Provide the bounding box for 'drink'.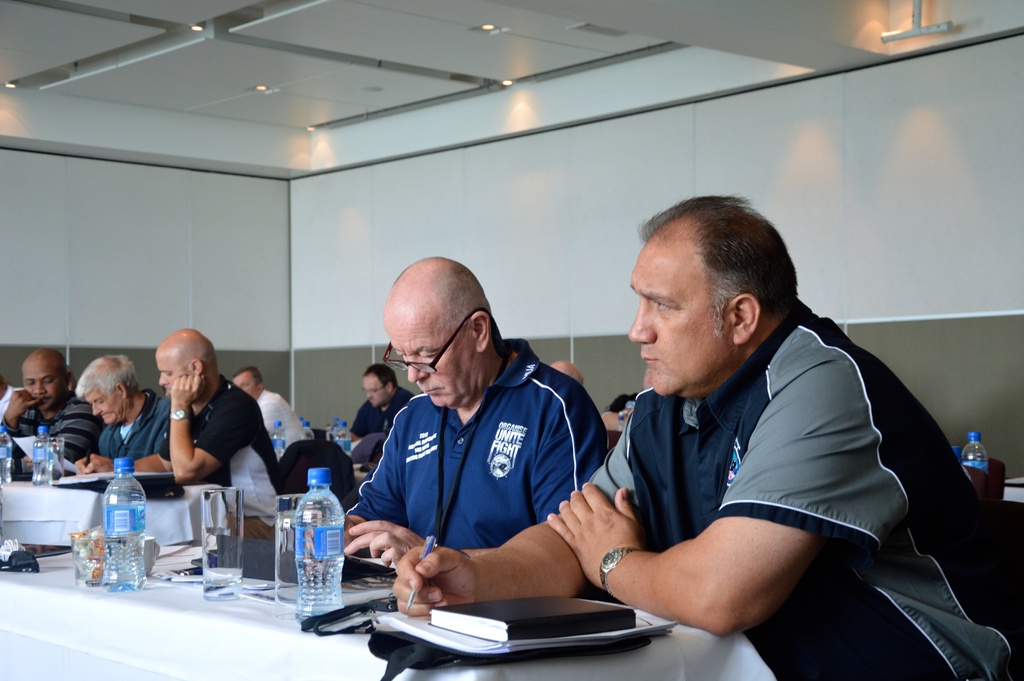
274, 509, 299, 605.
